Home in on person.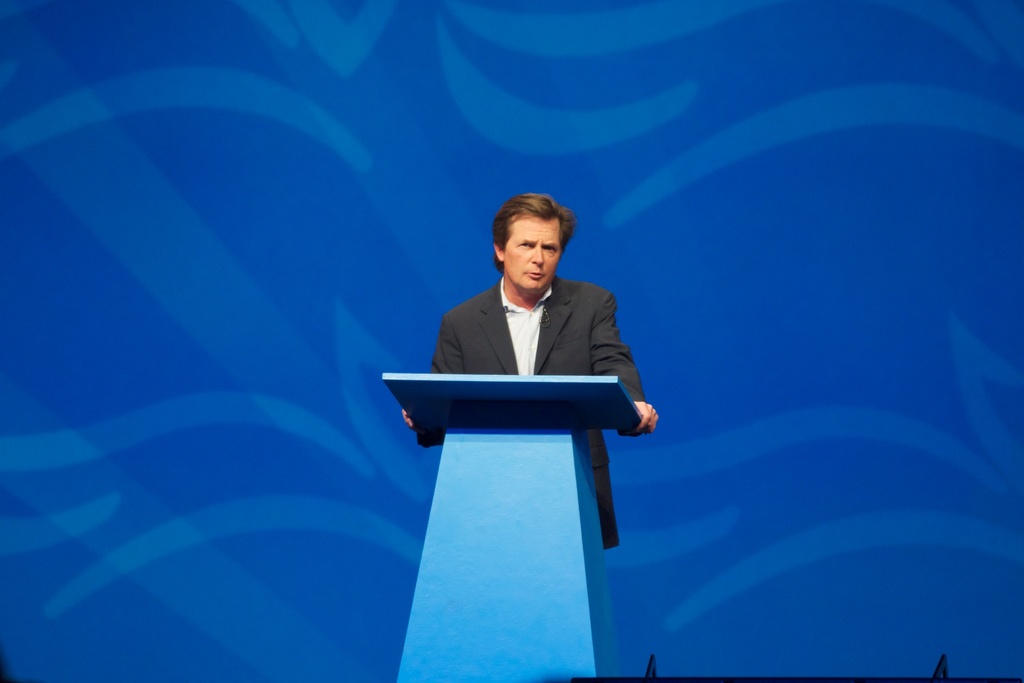
Homed in at left=416, top=187, right=655, bottom=464.
